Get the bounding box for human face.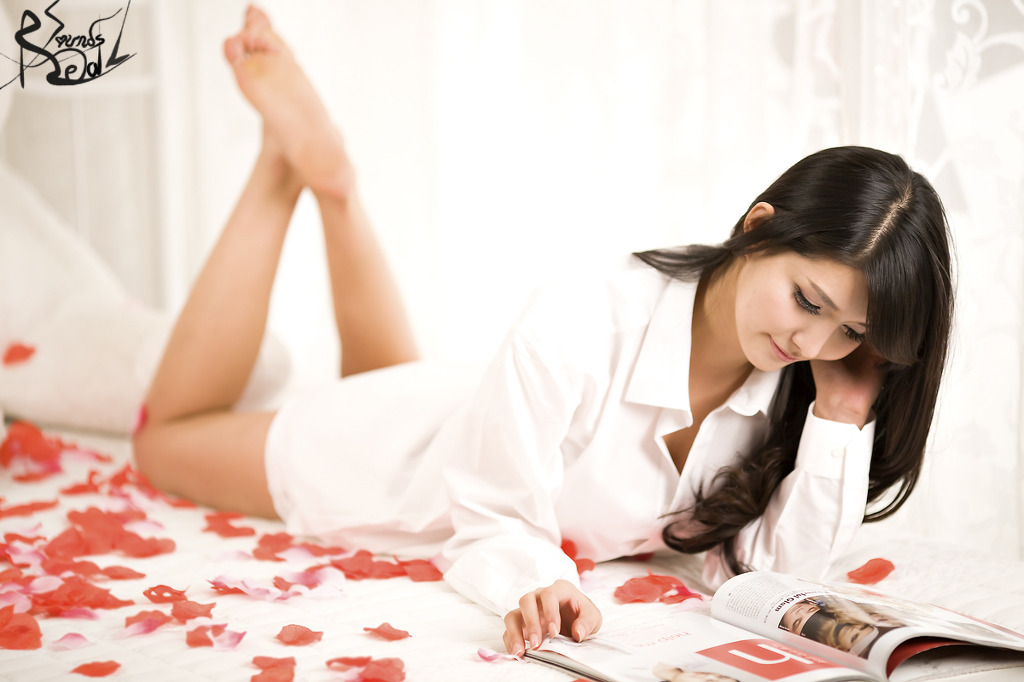
bbox=[781, 602, 814, 630].
